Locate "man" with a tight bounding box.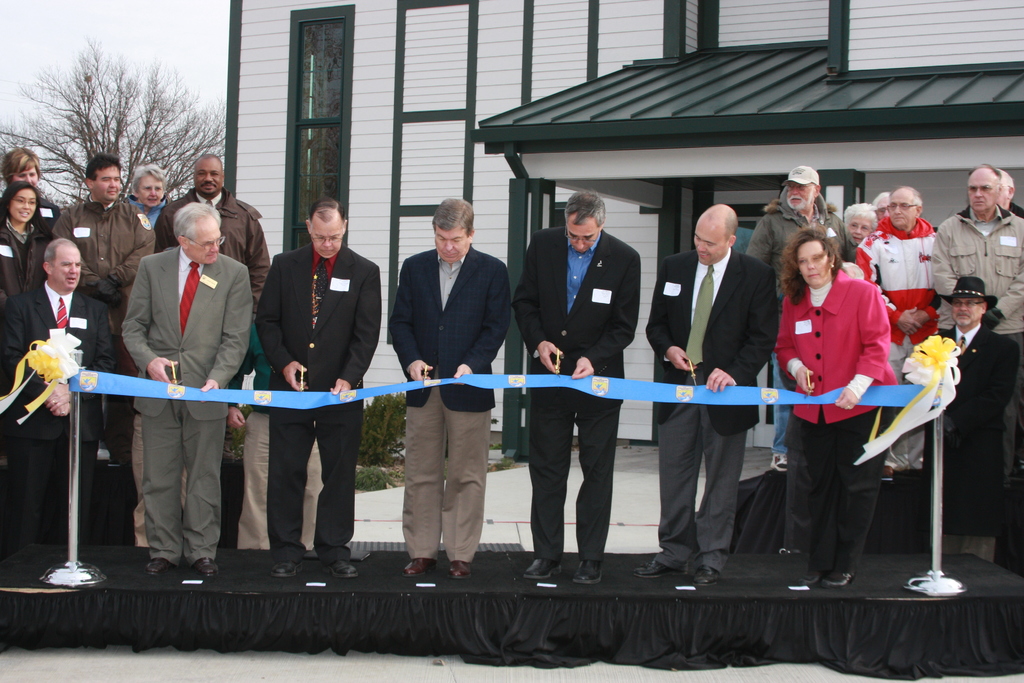
bbox=[383, 185, 511, 590].
